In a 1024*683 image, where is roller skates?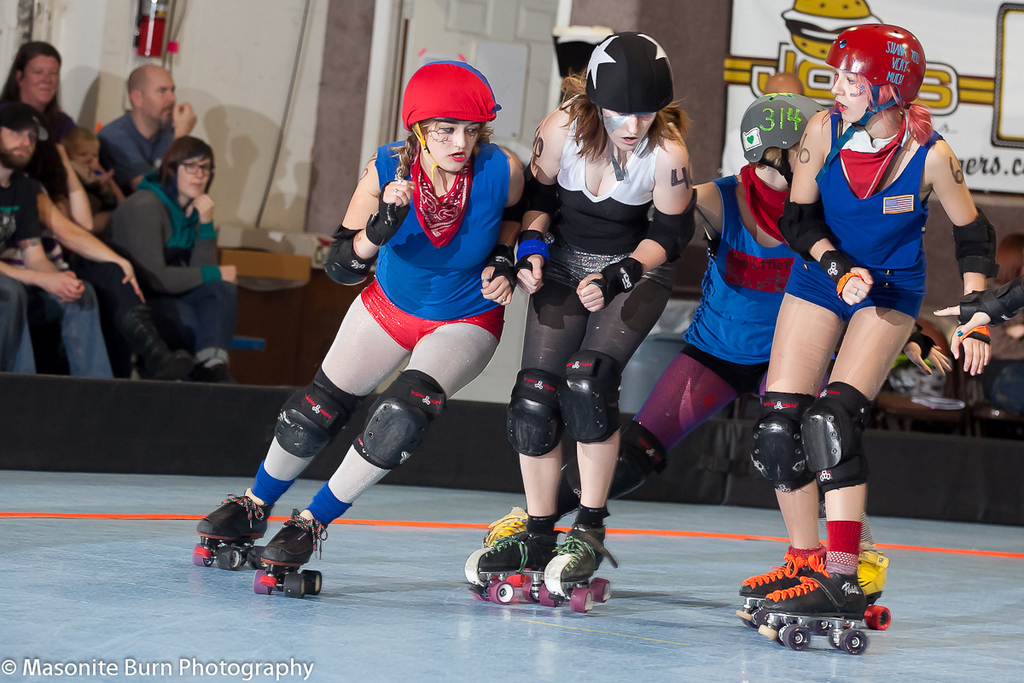
Rect(537, 520, 618, 613).
